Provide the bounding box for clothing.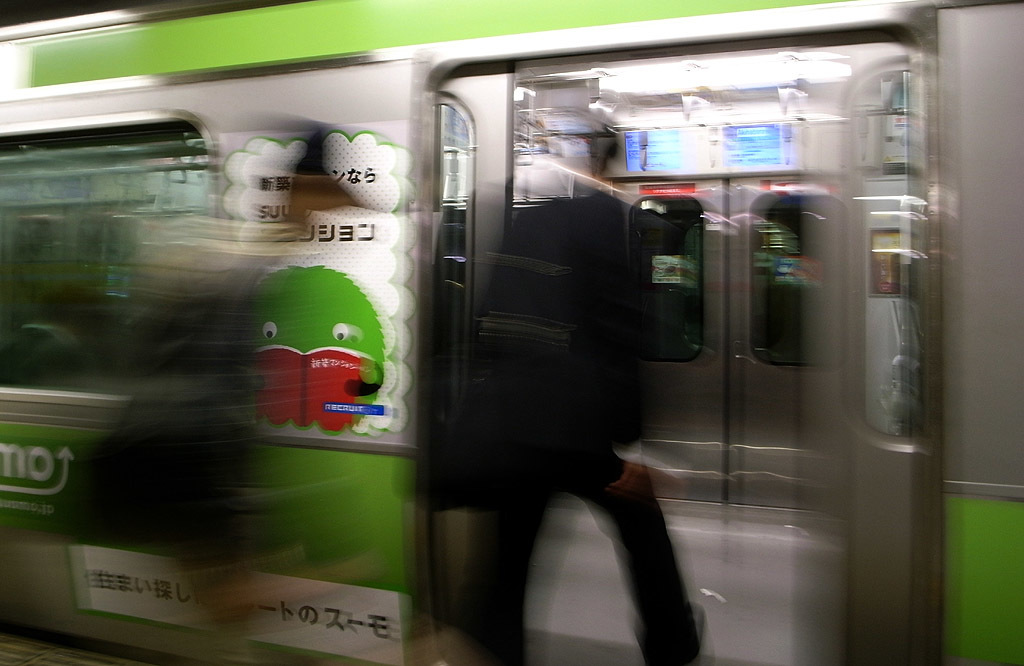
bbox(415, 191, 699, 658).
